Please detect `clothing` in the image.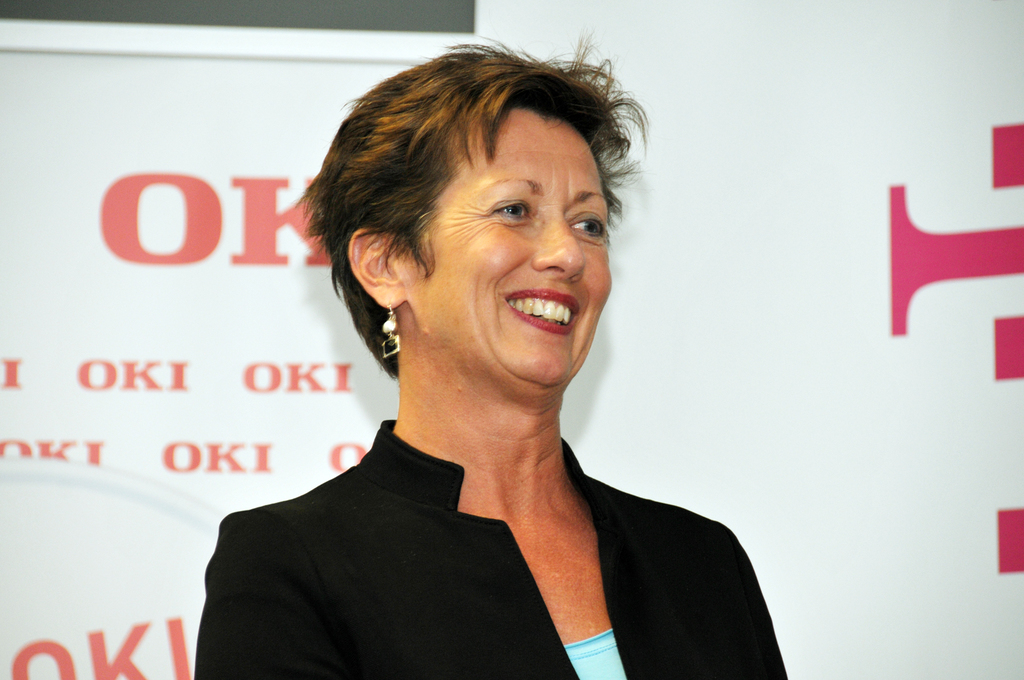
x1=307, y1=360, x2=804, y2=673.
